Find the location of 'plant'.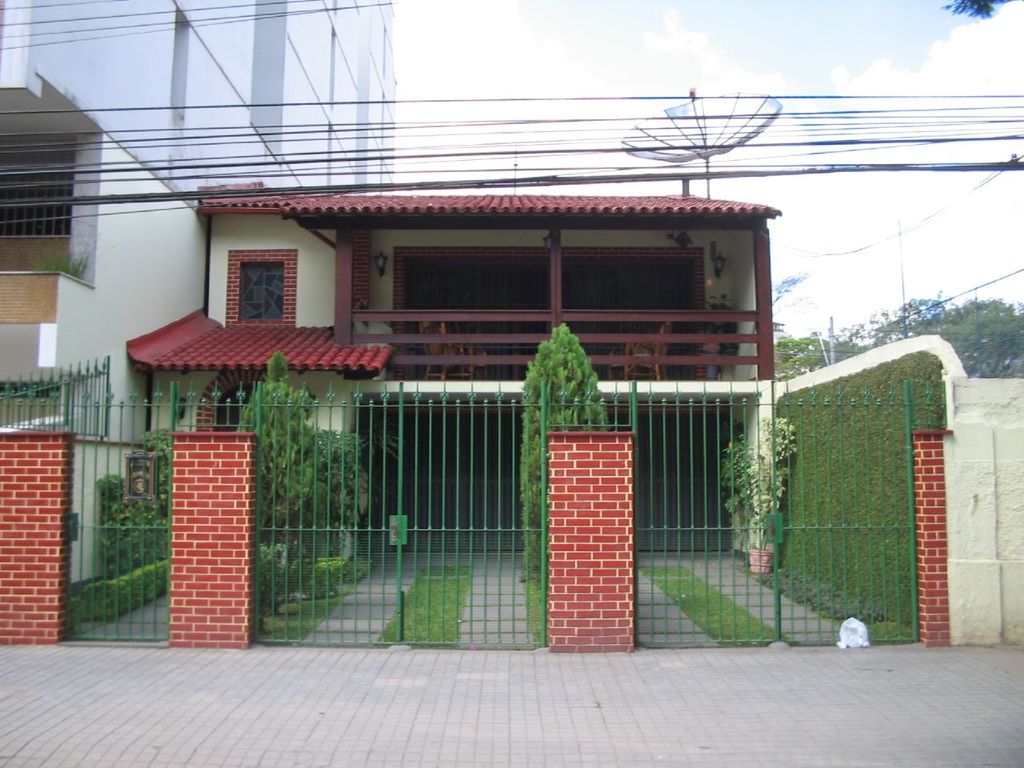
Location: crop(56, 595, 170, 648).
